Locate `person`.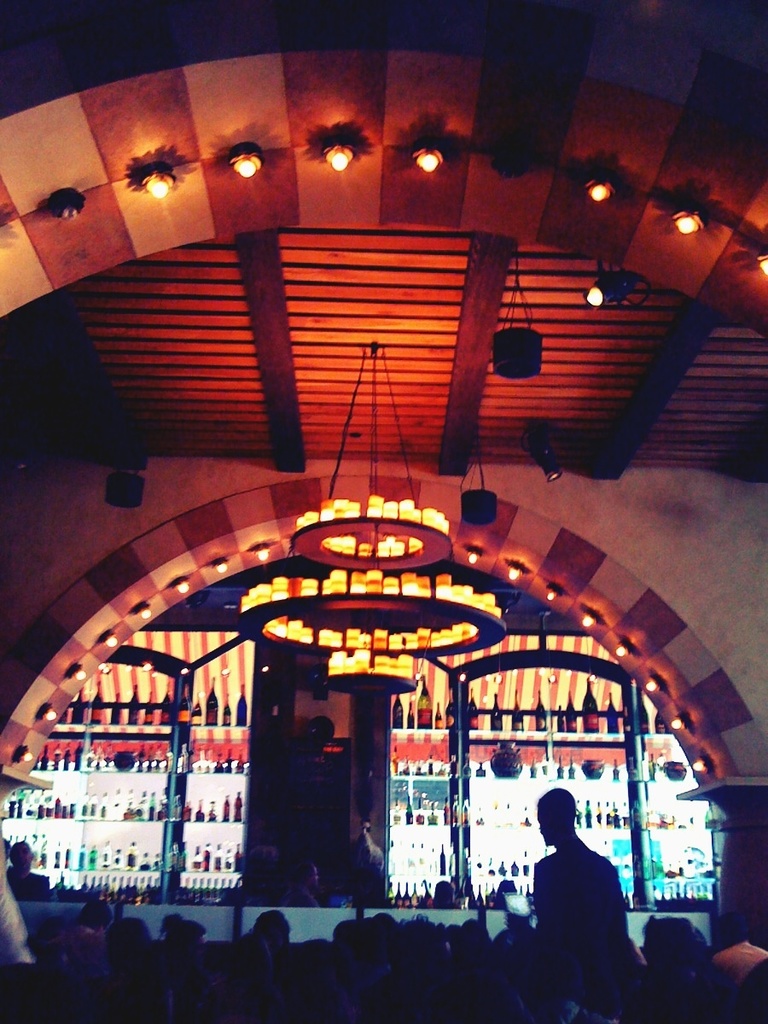
Bounding box: bbox=[430, 876, 458, 911].
